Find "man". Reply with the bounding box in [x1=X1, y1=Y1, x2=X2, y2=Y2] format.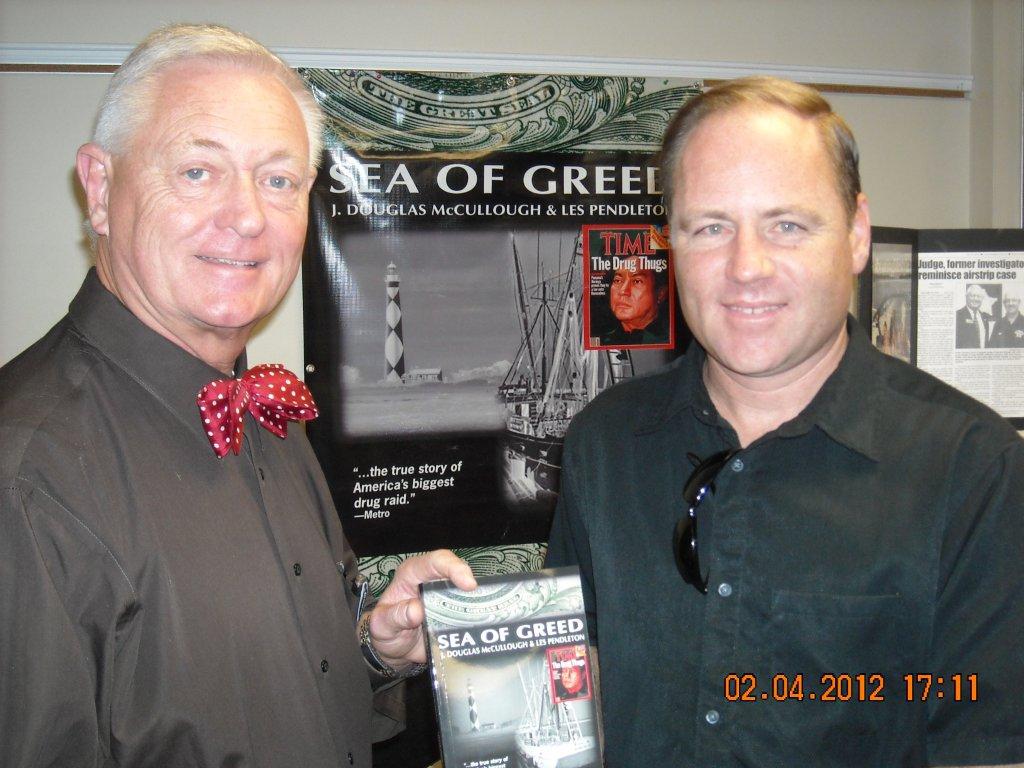
[x1=533, y1=70, x2=1023, y2=767].
